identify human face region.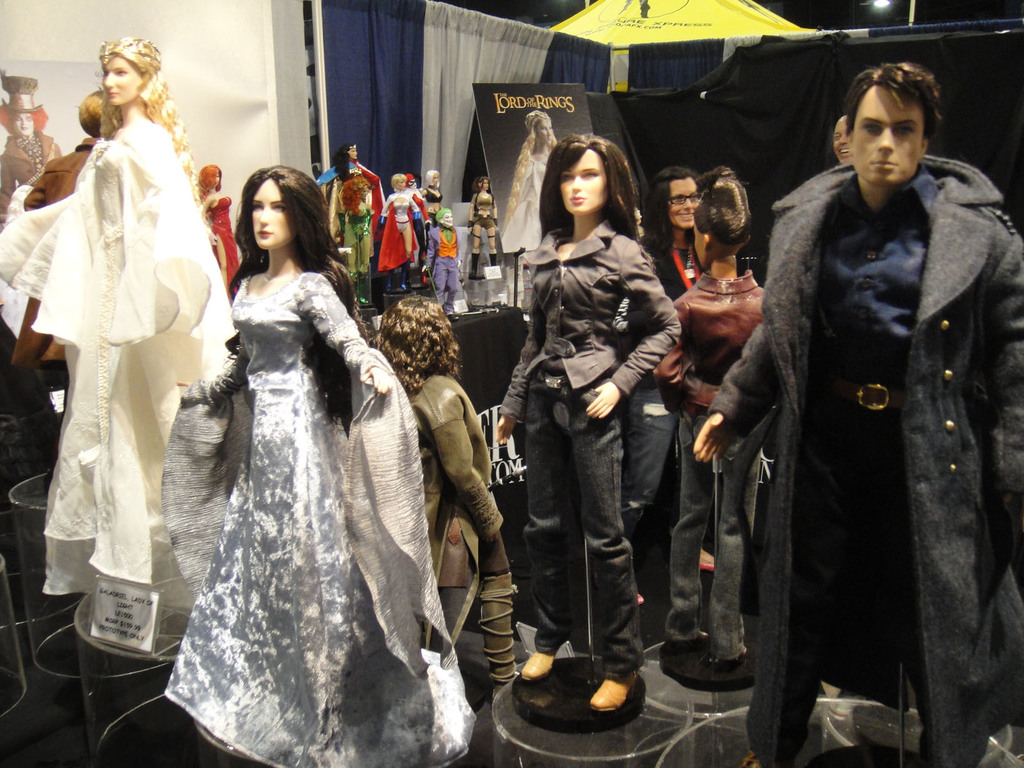
Region: 252:172:286:250.
